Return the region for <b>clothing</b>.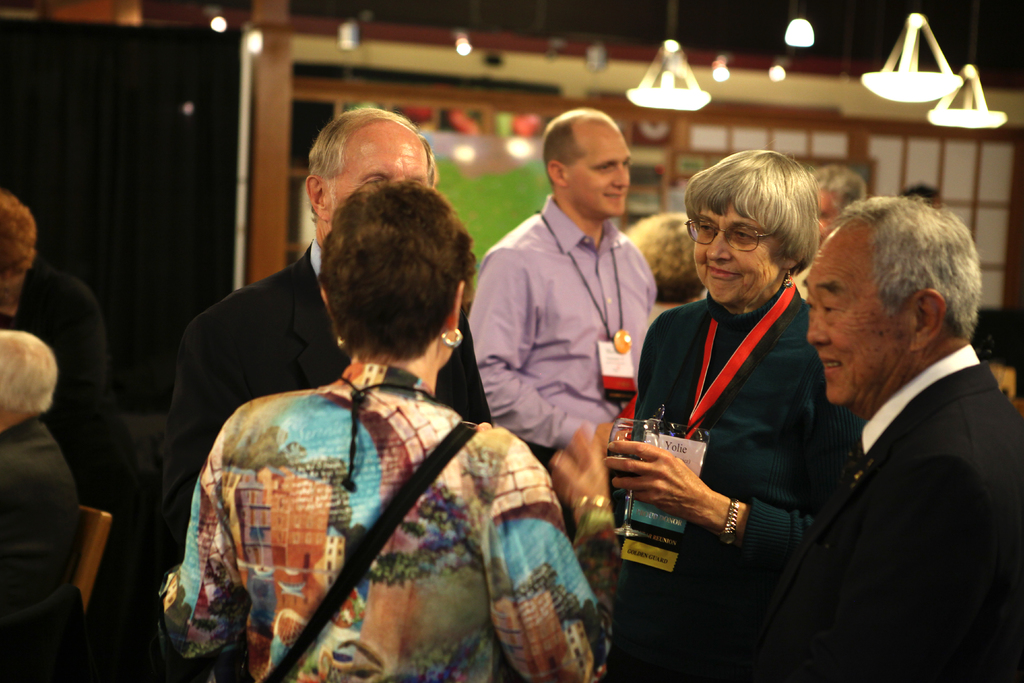
(465,194,653,529).
